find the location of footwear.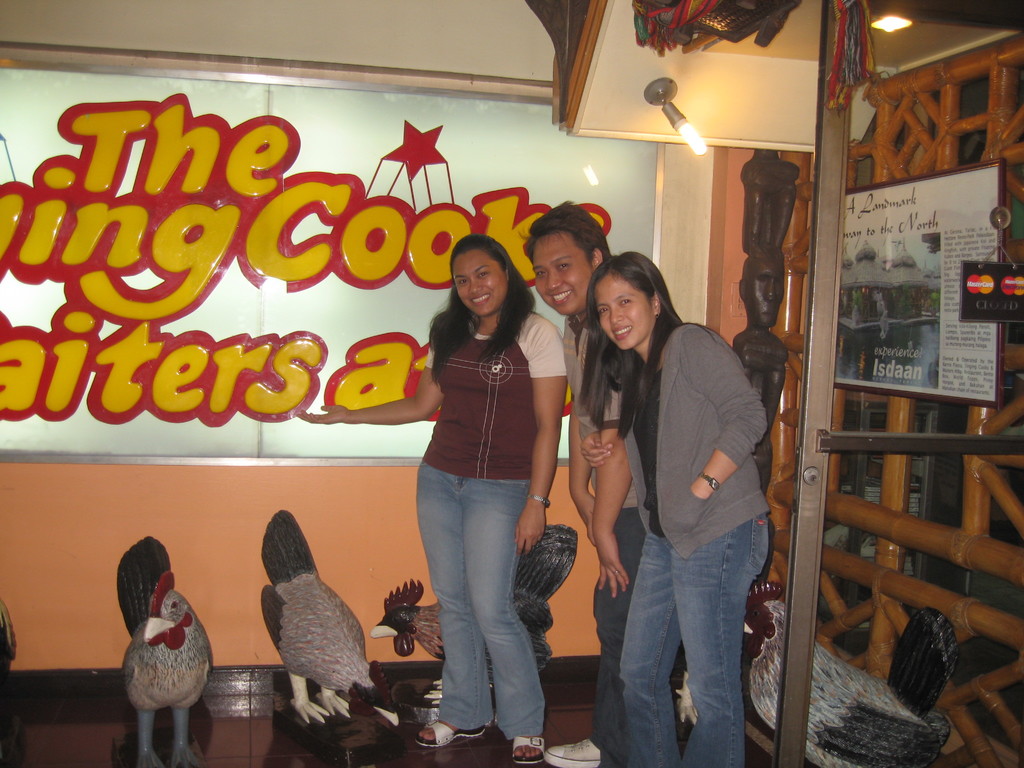
Location: locate(416, 719, 488, 749).
